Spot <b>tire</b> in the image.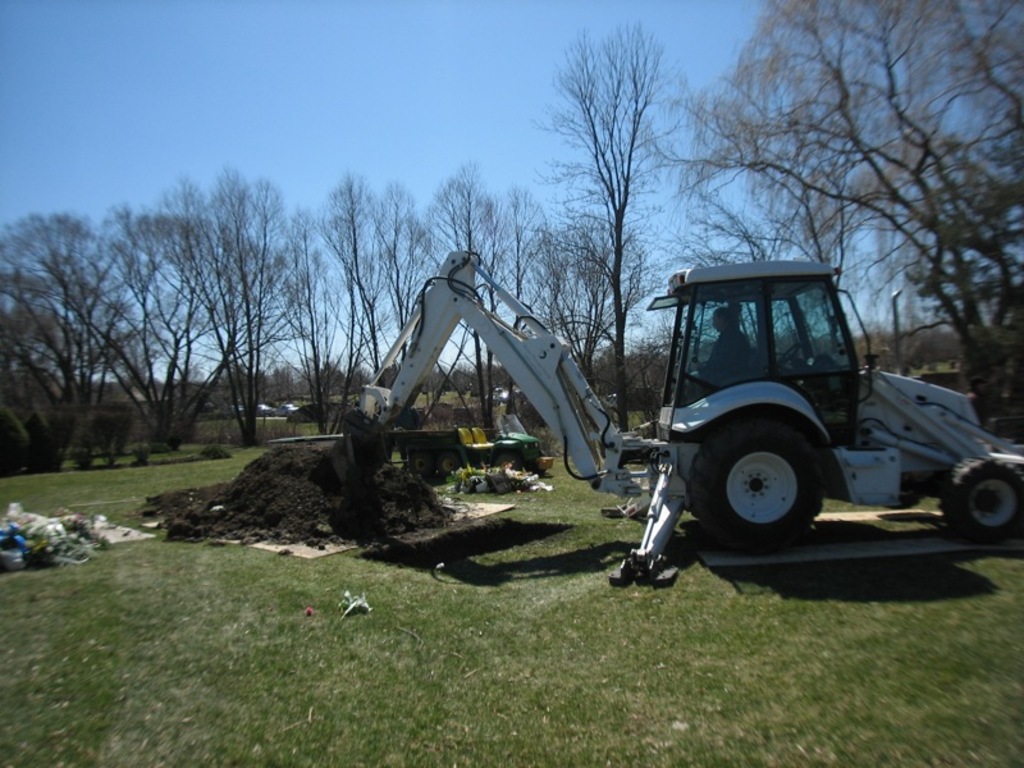
<b>tire</b> found at rect(938, 454, 1019, 547).
